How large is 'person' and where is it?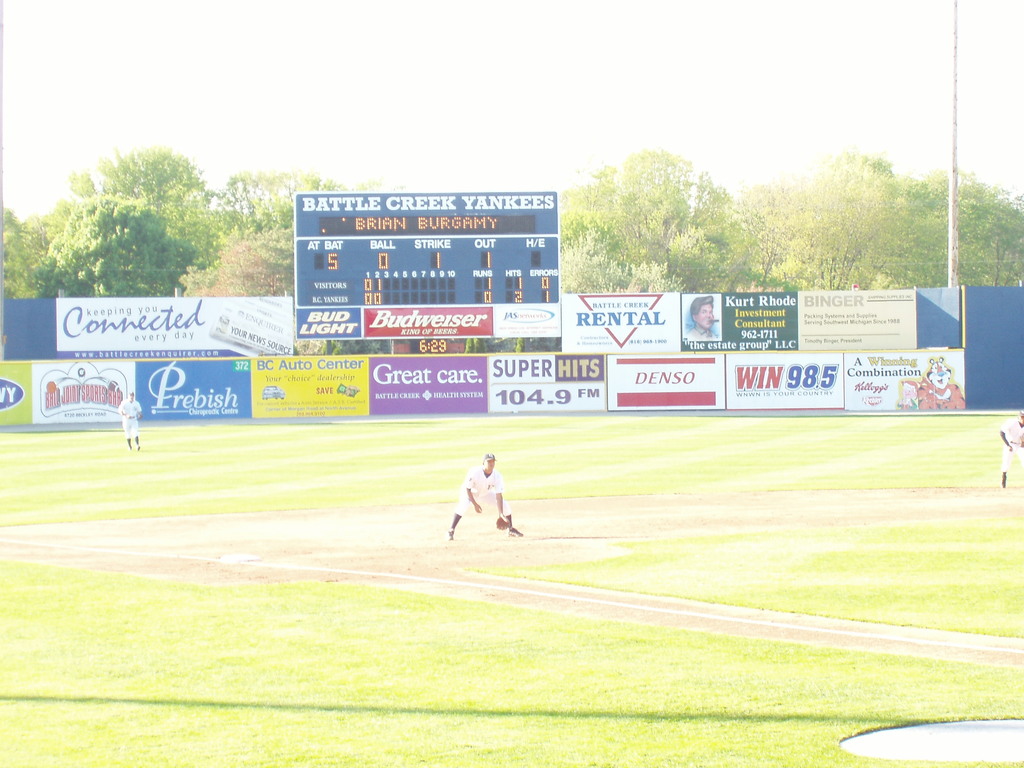
Bounding box: 997 415 1023 491.
